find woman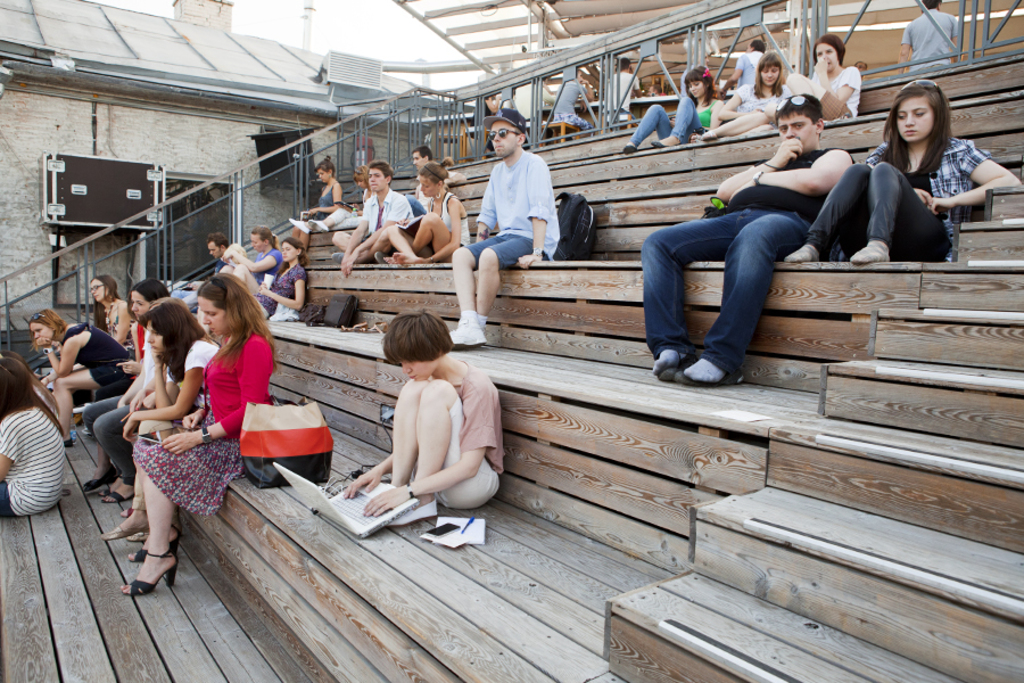
x1=387, y1=156, x2=471, y2=265
